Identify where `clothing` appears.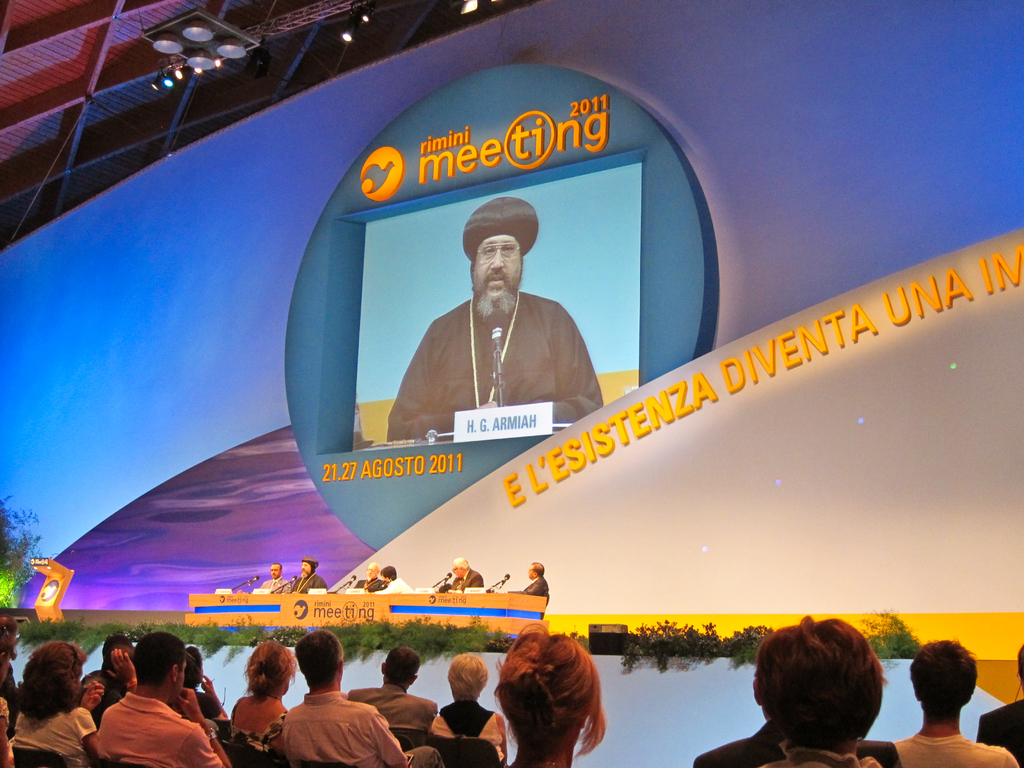
Appears at l=83, t=700, r=223, b=767.
